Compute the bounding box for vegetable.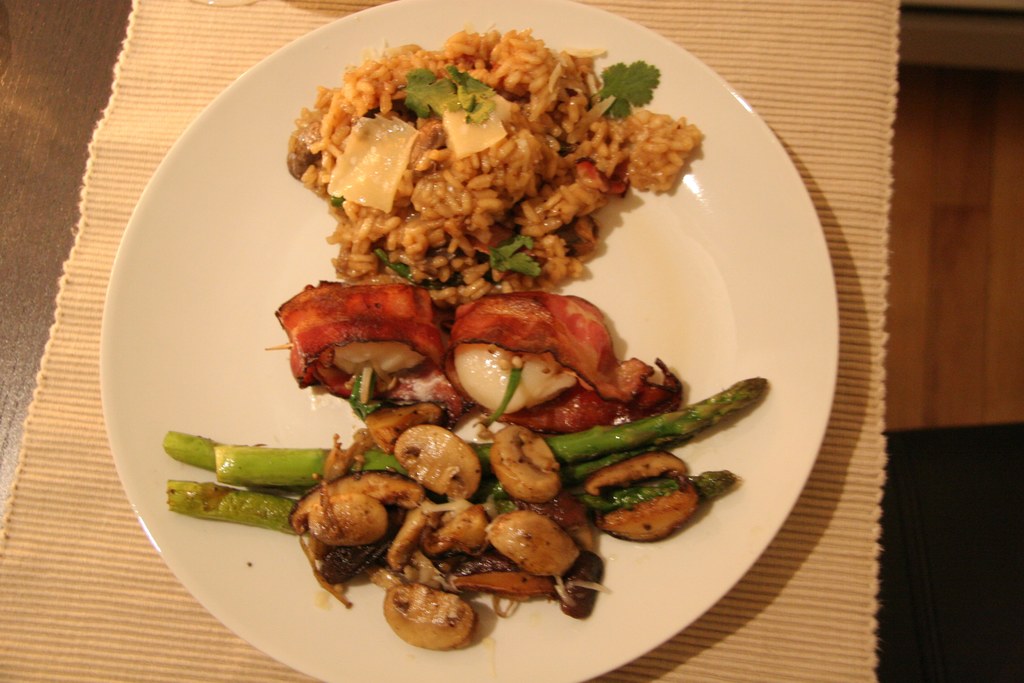
(left=575, top=466, right=737, bottom=512).
